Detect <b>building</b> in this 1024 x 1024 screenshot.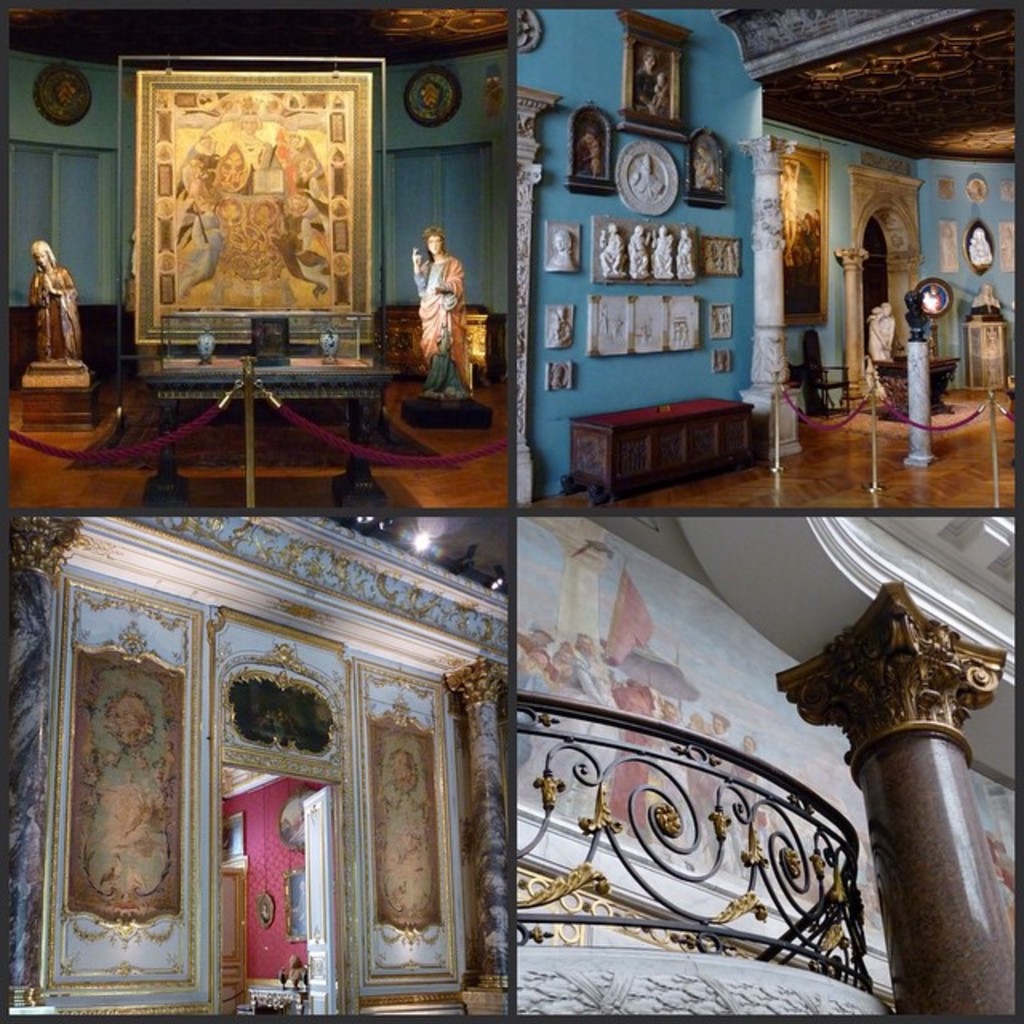
Detection: 0/0/517/510.
